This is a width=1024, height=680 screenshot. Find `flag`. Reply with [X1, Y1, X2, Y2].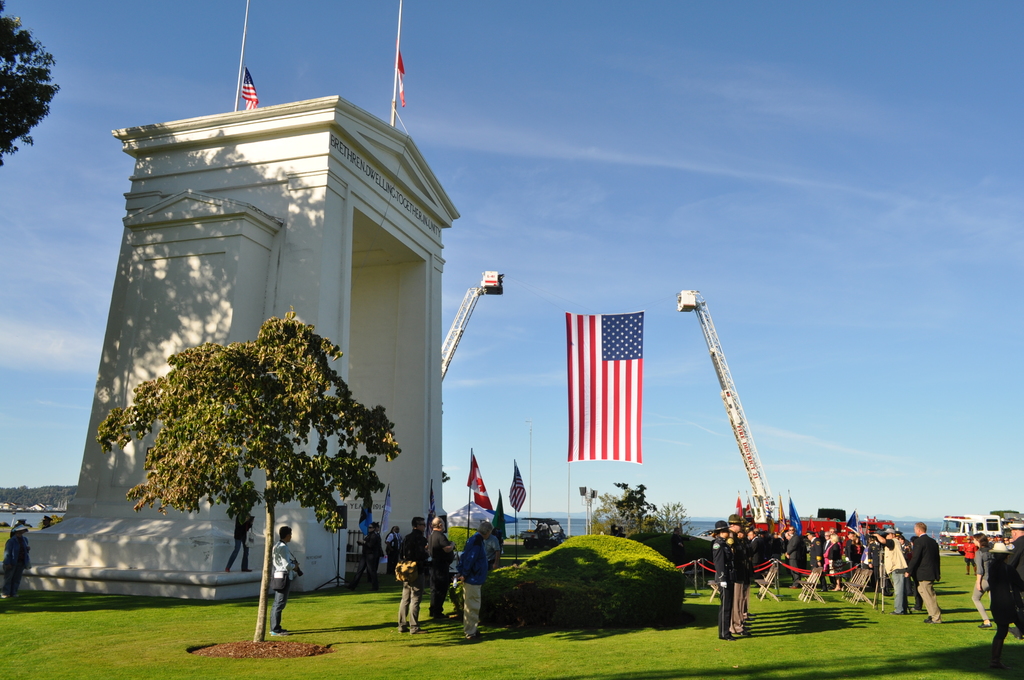
[394, 42, 413, 118].
